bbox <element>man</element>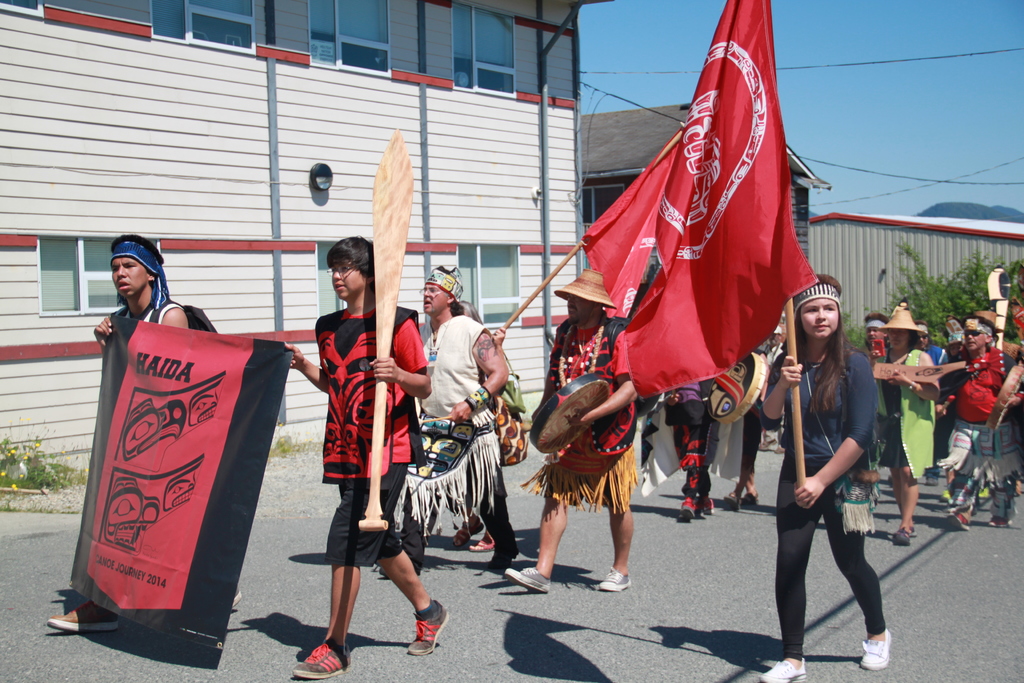
bbox=[378, 262, 525, 572]
